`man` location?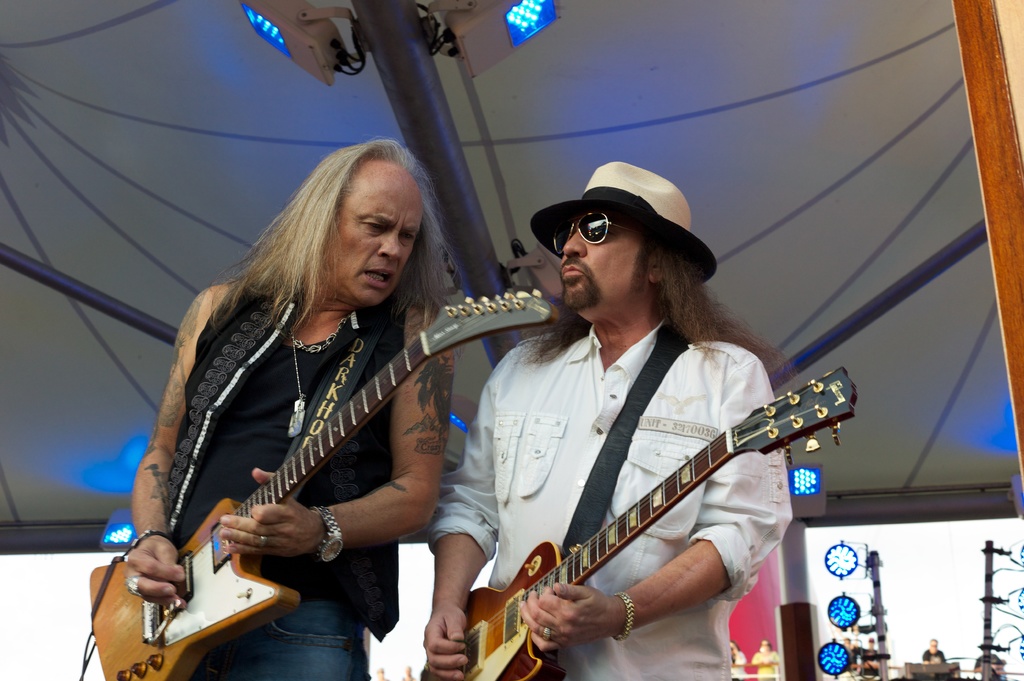
pyautogui.locateOnScreen(422, 163, 788, 678)
